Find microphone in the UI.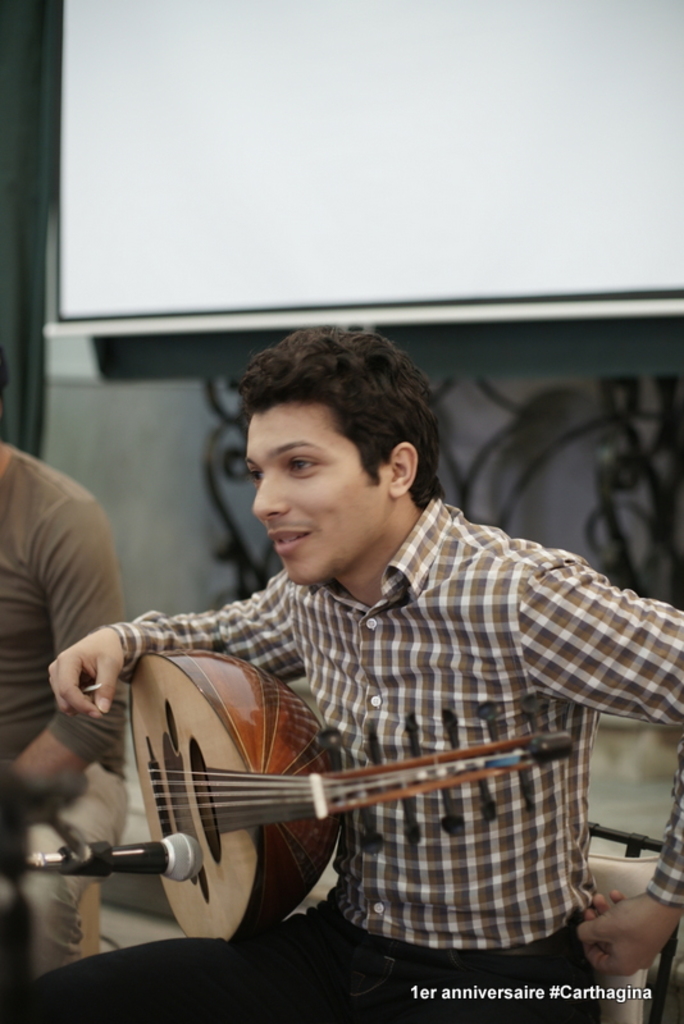
UI element at <region>23, 820, 209, 901</region>.
